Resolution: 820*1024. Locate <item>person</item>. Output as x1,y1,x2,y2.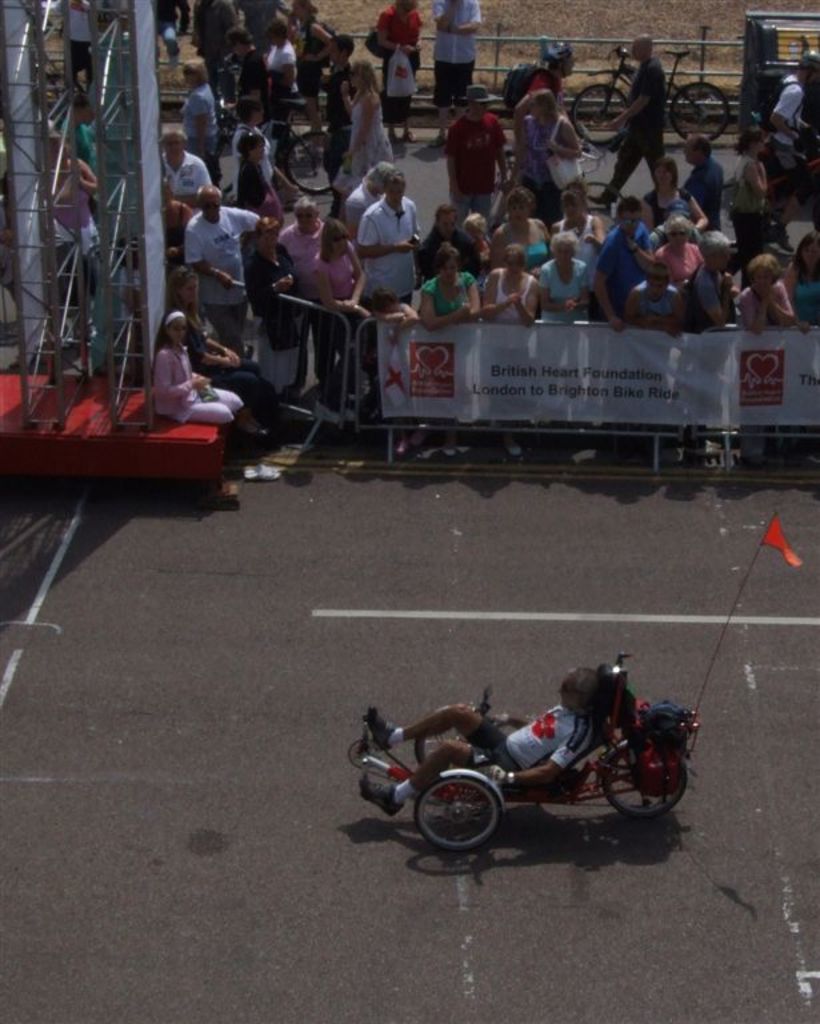
332,32,353,144.
